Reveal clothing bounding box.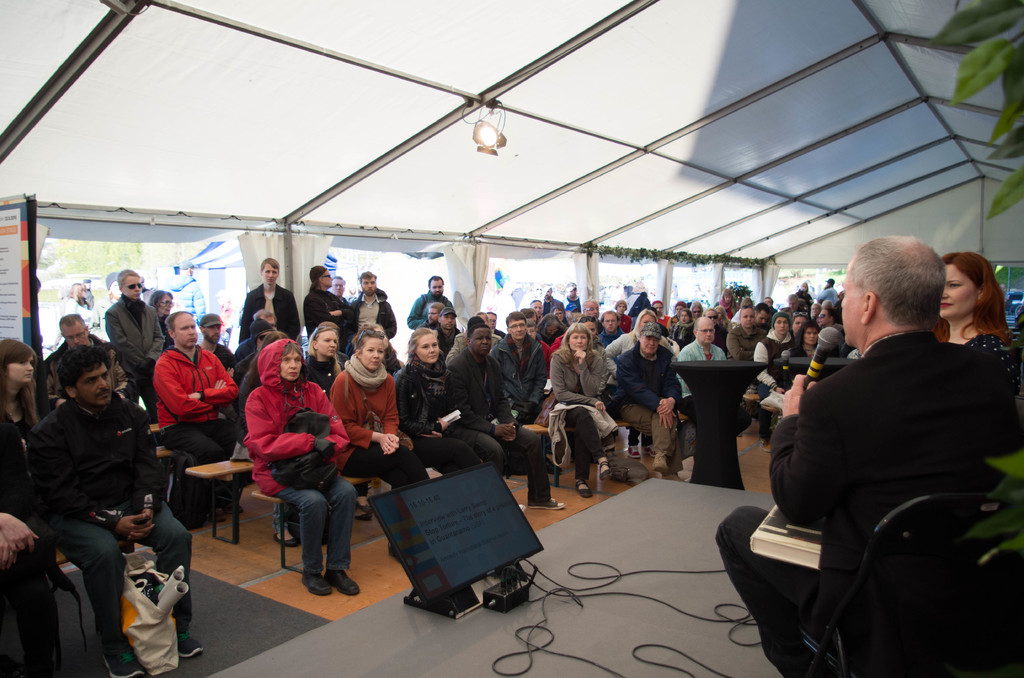
Revealed: <region>33, 328, 136, 405</region>.
